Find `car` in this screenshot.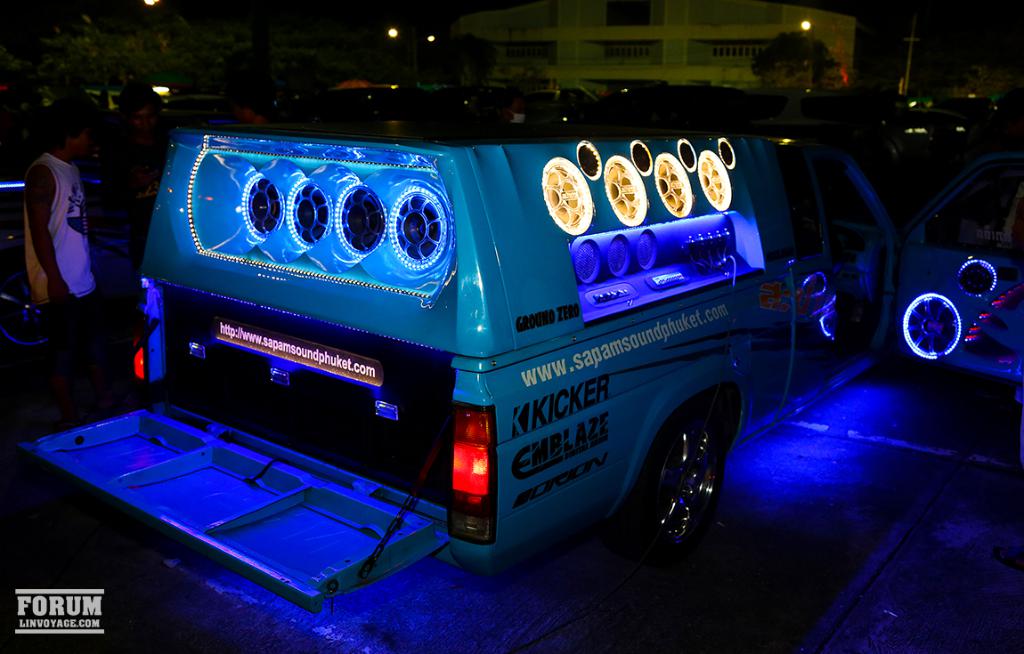
The bounding box for `car` is (left=20, top=103, right=1023, bottom=610).
